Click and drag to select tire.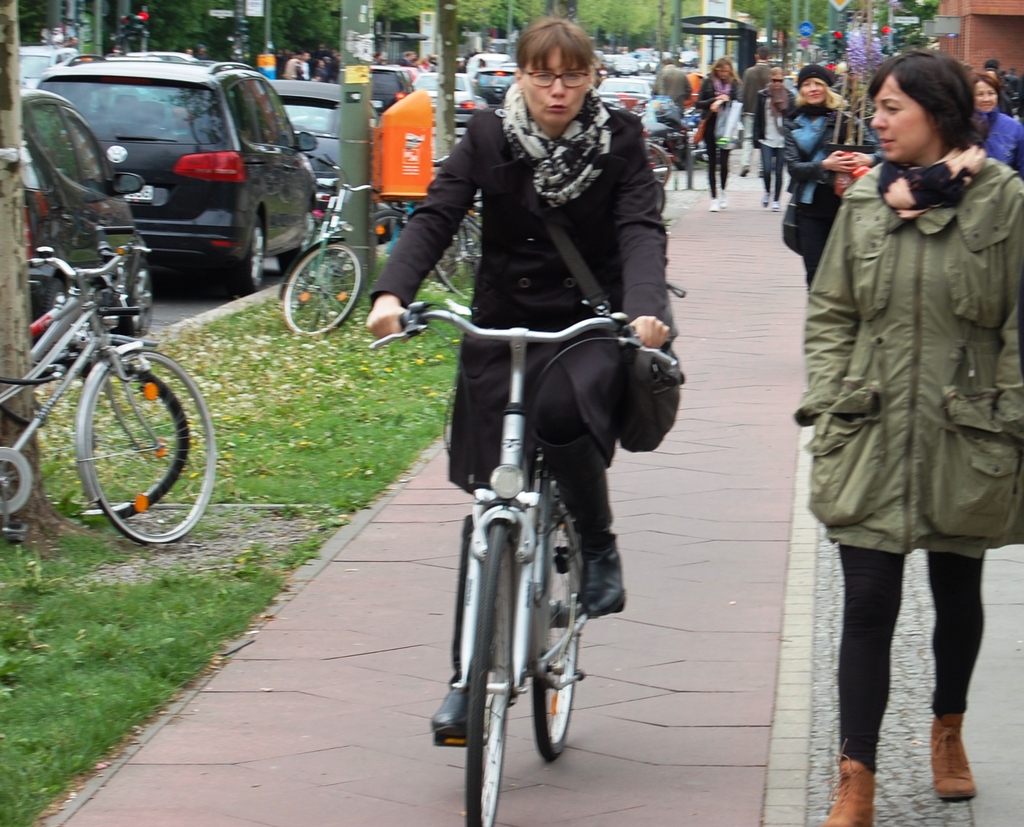
Selection: box=[467, 518, 509, 826].
